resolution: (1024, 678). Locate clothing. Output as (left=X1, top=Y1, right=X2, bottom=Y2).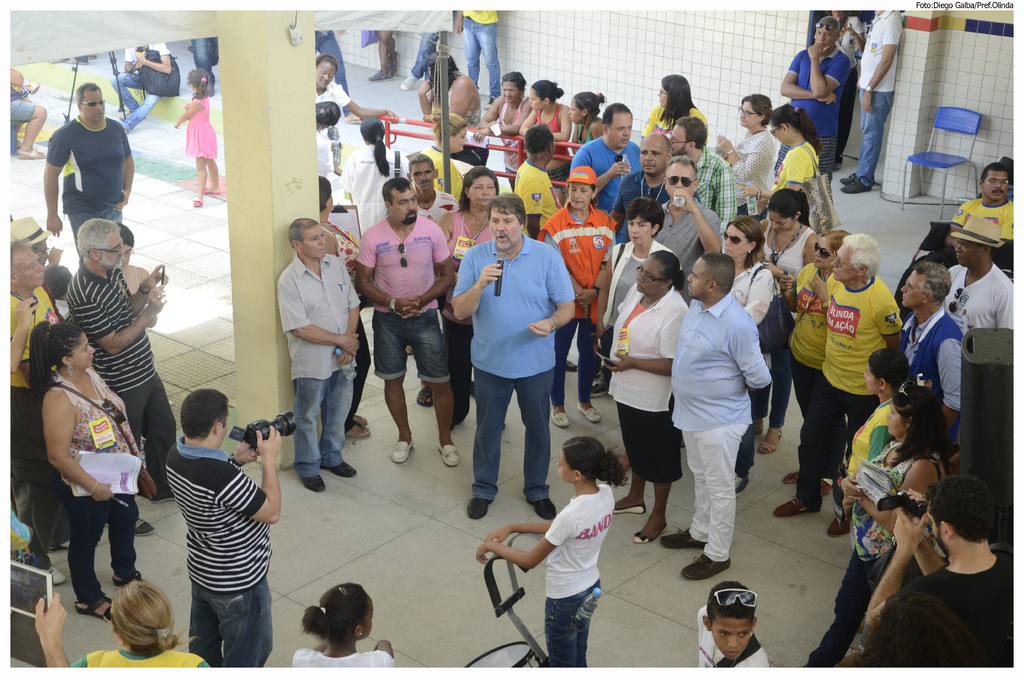
(left=506, top=472, right=619, bottom=661).
